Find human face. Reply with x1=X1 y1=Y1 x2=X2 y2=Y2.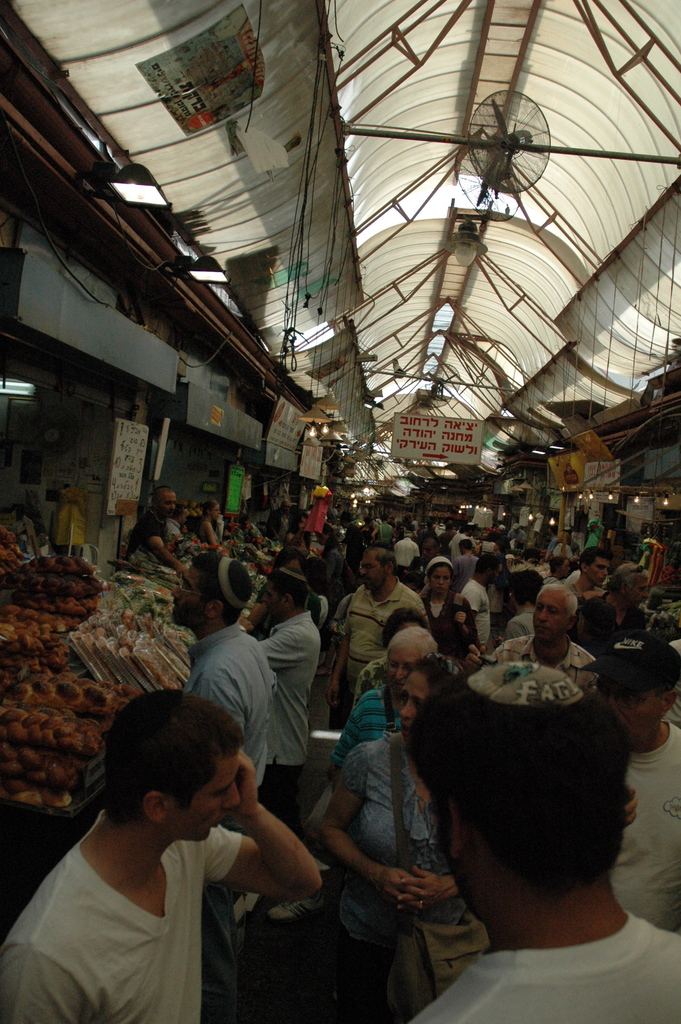
x1=593 y1=684 x2=662 y2=741.
